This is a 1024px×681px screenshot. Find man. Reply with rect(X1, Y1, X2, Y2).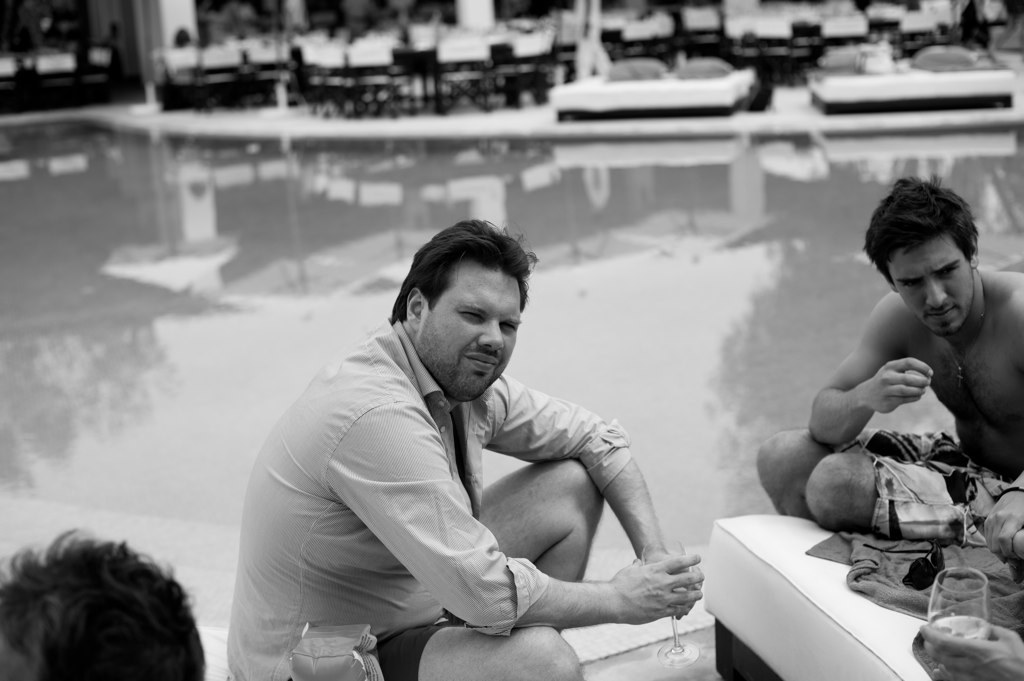
rect(255, 188, 744, 655).
